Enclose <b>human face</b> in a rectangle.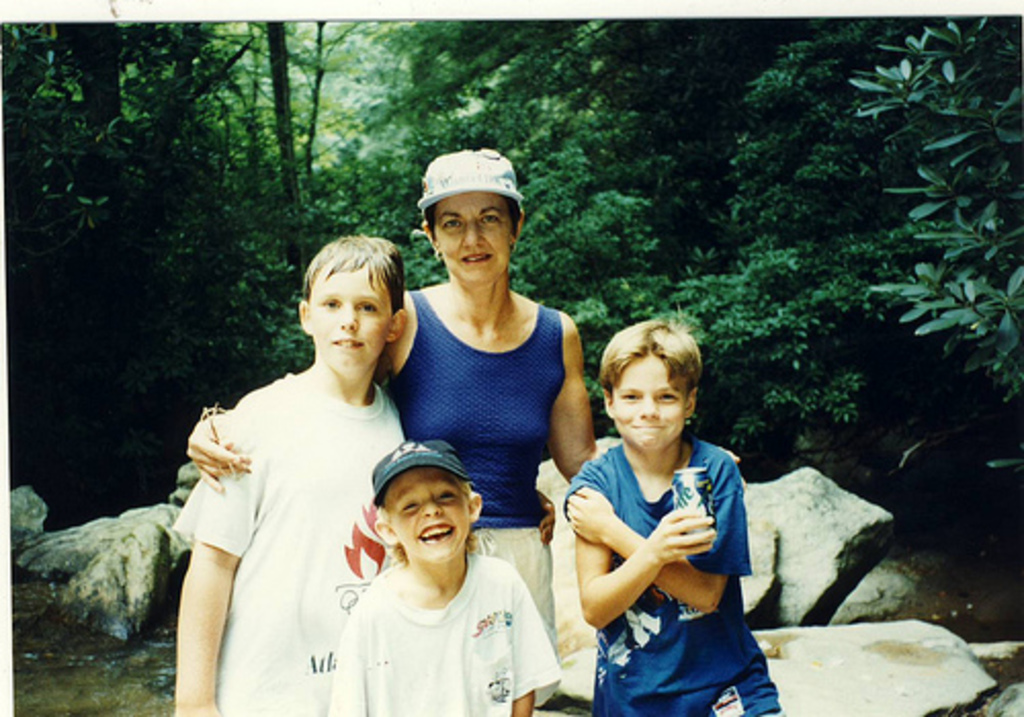
detection(309, 262, 387, 369).
